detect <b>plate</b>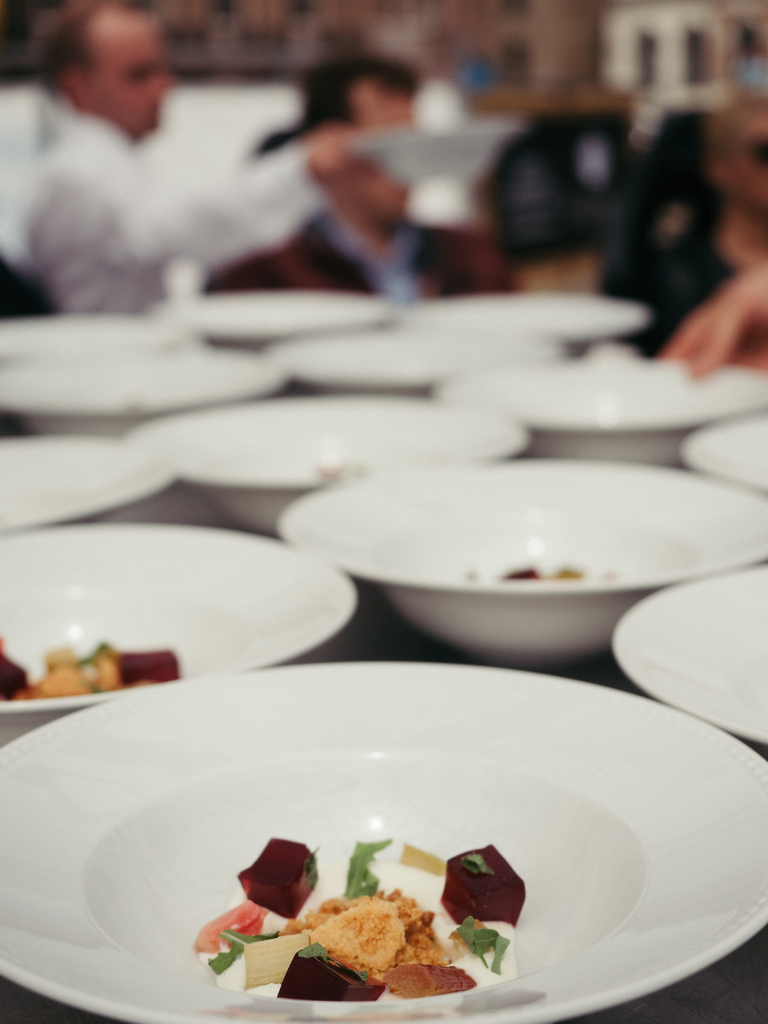
locate(678, 410, 767, 515)
